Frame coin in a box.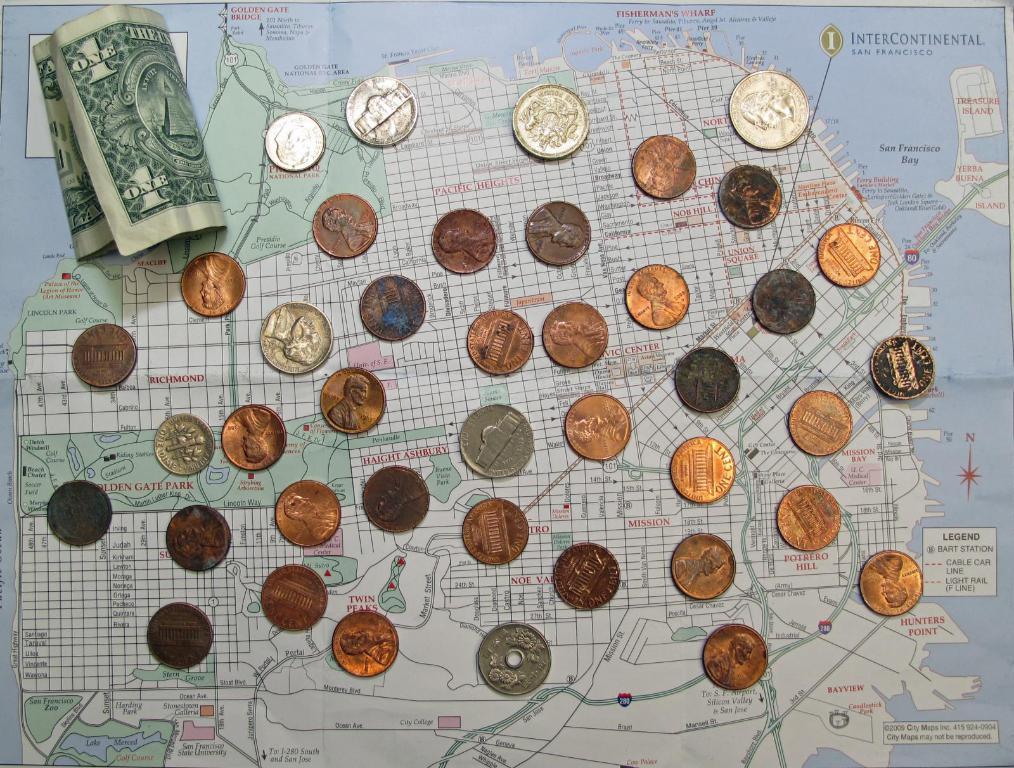
box=[539, 307, 612, 373].
